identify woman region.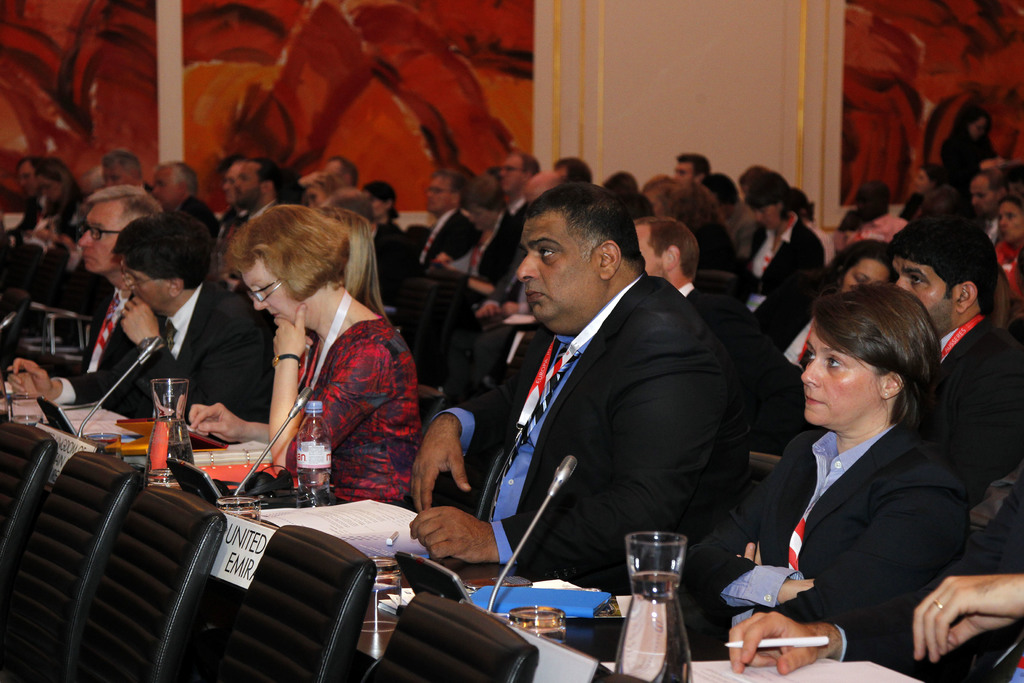
Region: 991, 197, 1023, 310.
